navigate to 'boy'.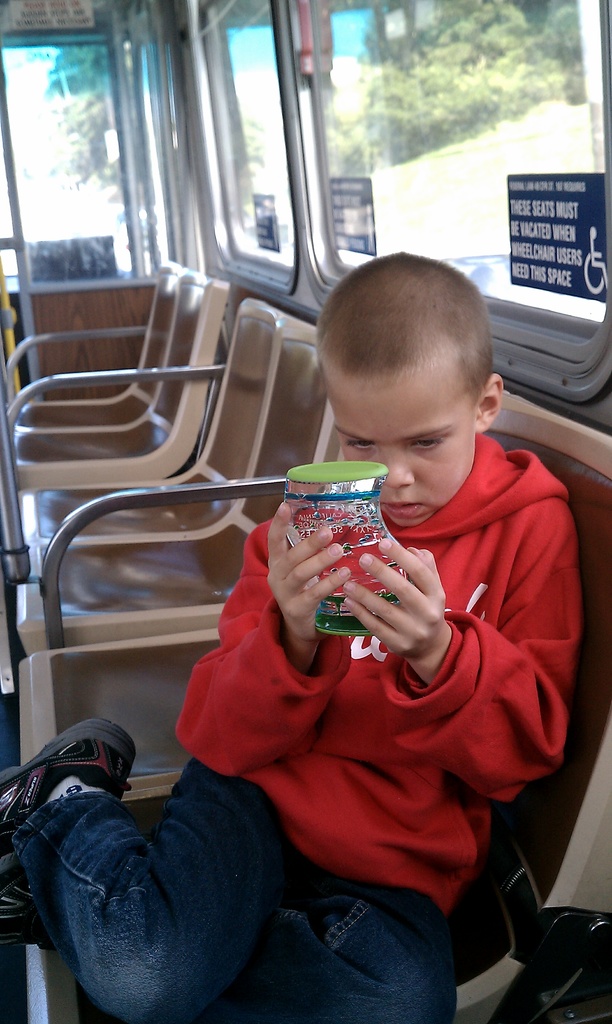
Navigation target: <region>0, 253, 574, 1023</region>.
